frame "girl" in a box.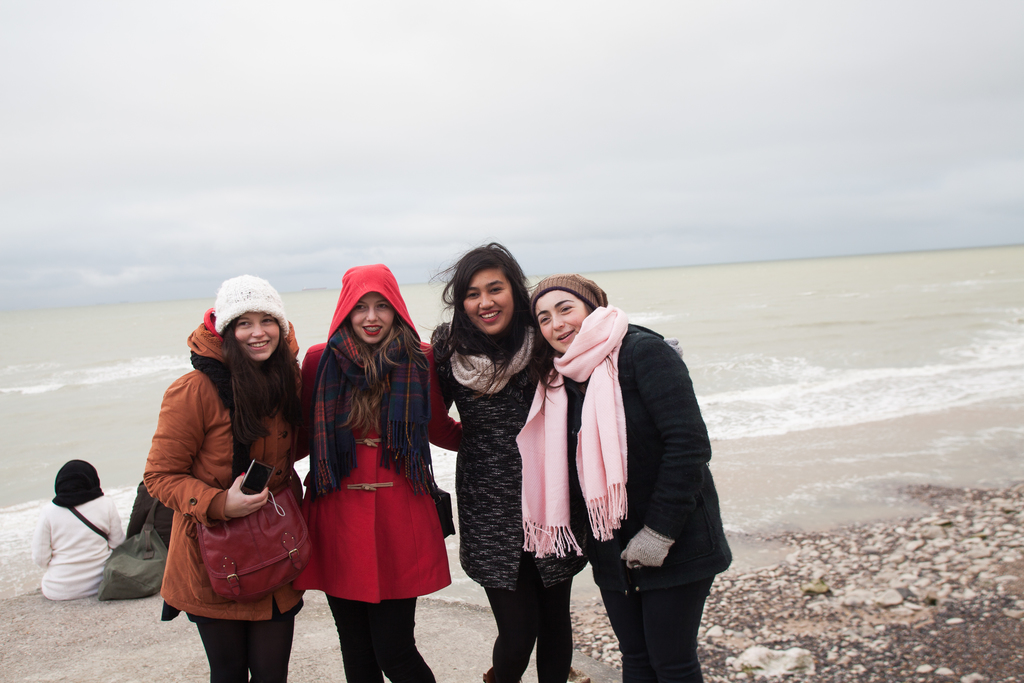
[546,283,735,677].
